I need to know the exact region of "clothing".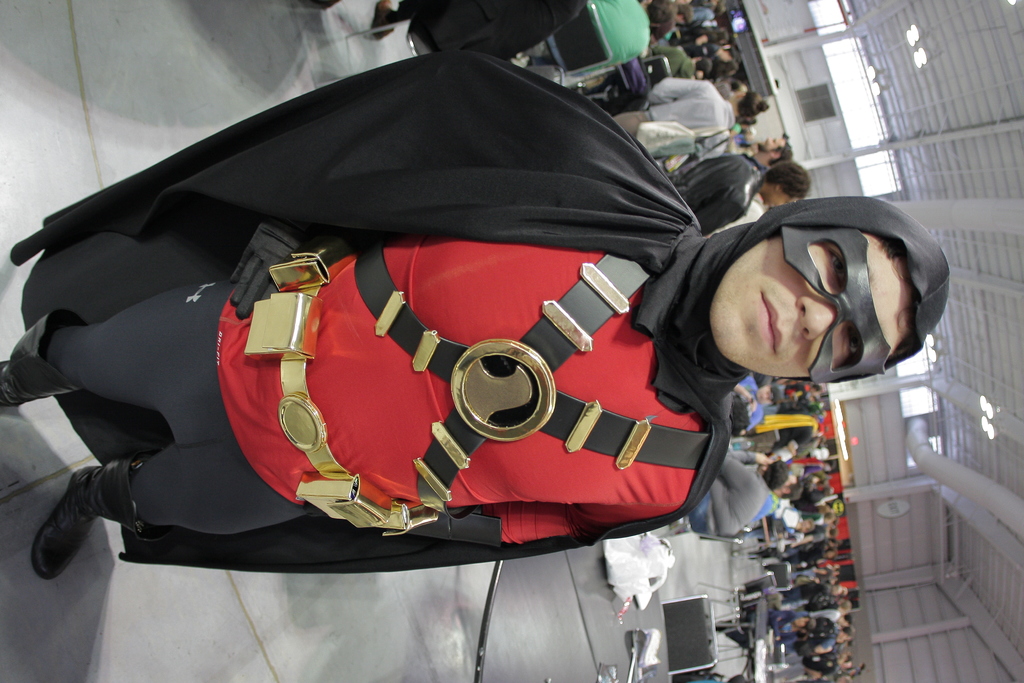
Region: [x1=668, y1=151, x2=782, y2=233].
